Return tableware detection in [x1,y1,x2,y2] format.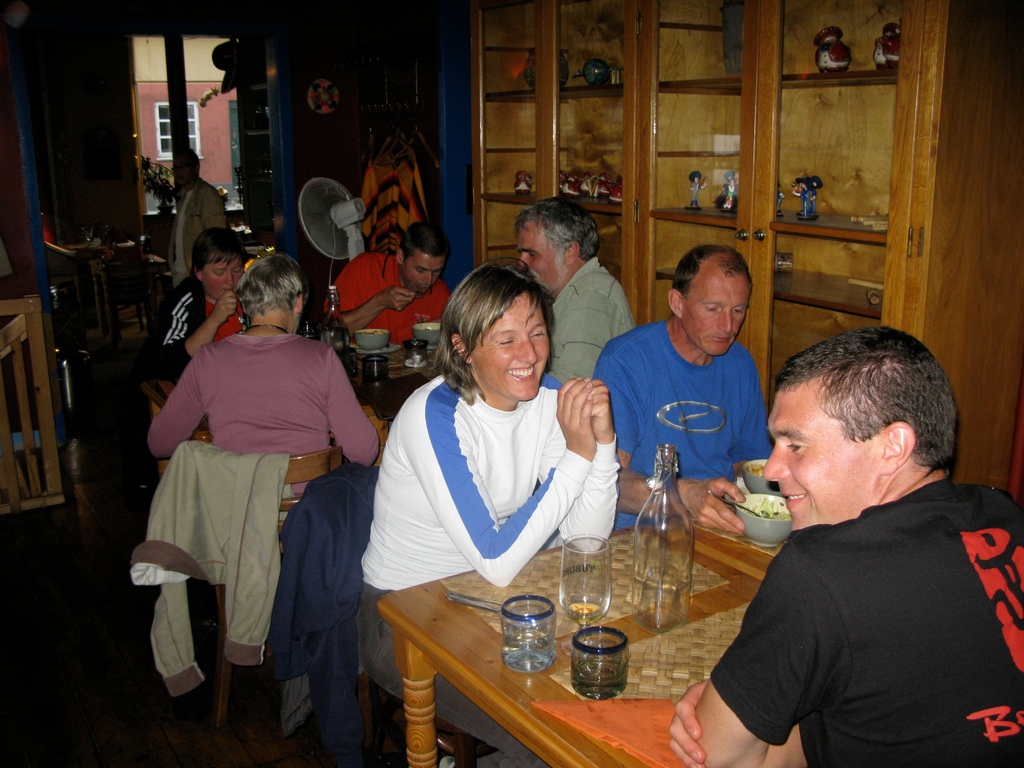
[500,590,556,676].
